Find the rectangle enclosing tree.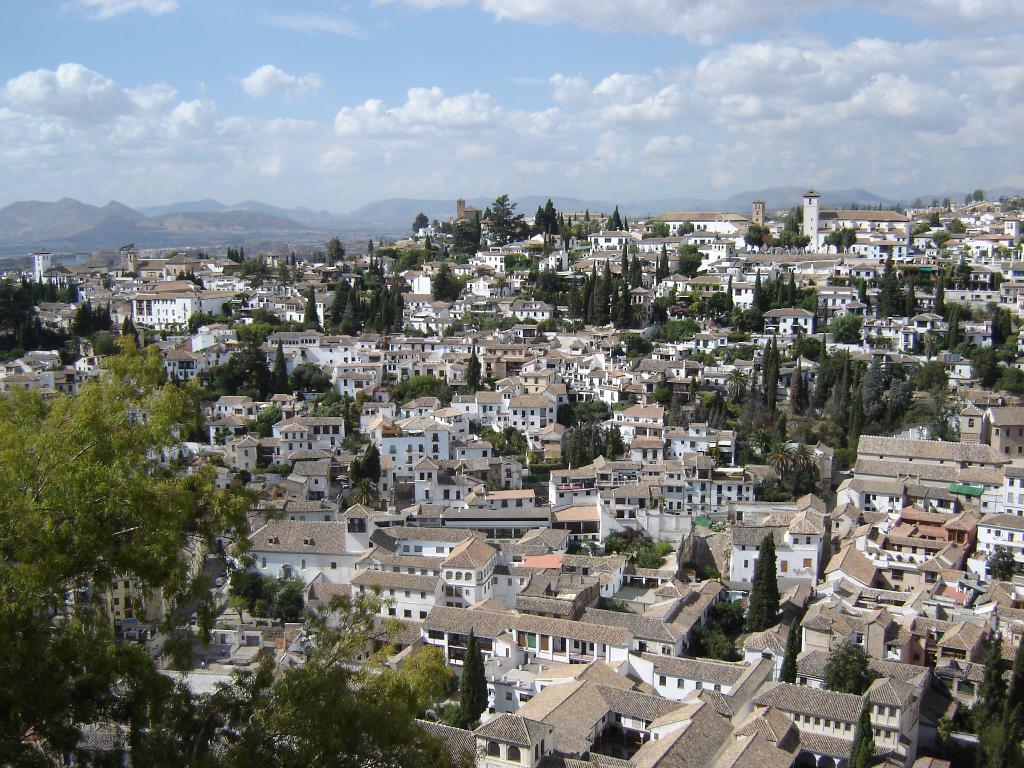
box(825, 225, 863, 253).
